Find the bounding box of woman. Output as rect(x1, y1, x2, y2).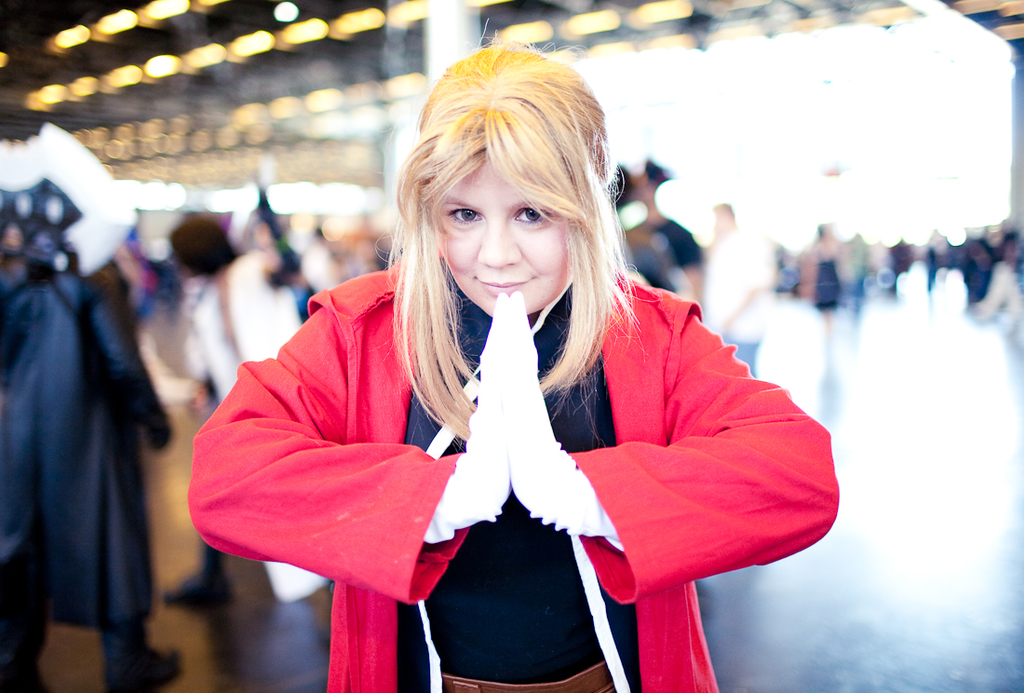
rect(207, 81, 815, 679).
